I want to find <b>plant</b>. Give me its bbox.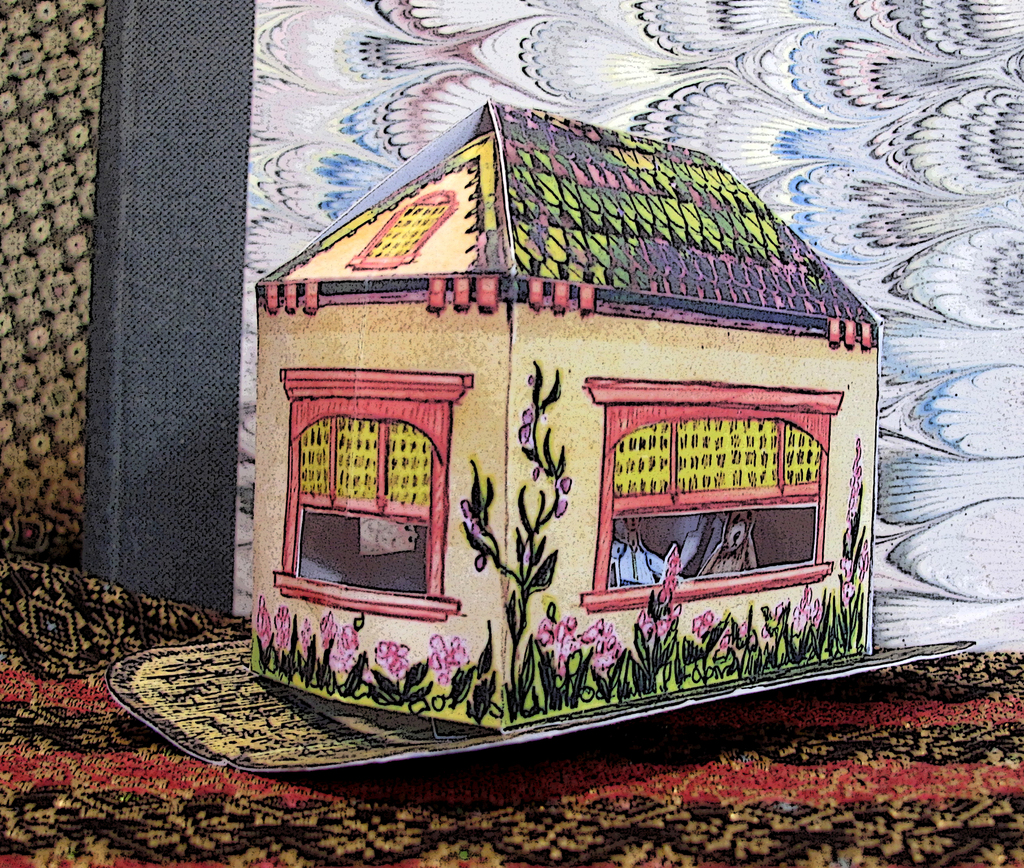
<bbox>787, 570, 842, 664</bbox>.
